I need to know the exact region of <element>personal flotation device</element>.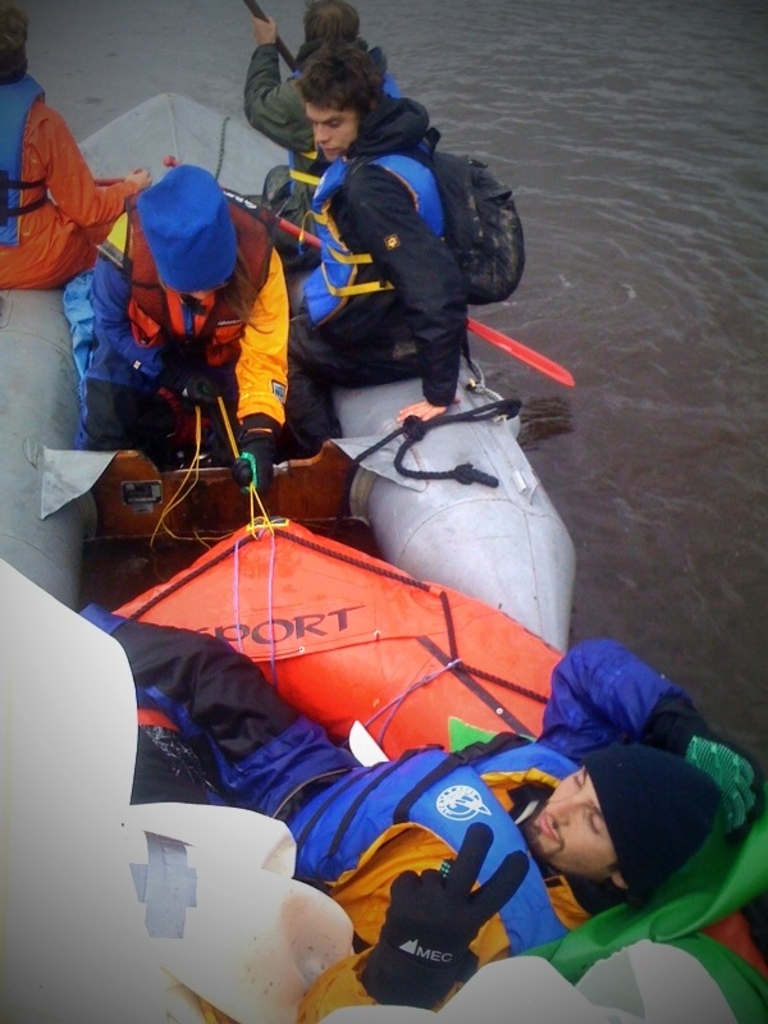
Region: (303,100,462,323).
